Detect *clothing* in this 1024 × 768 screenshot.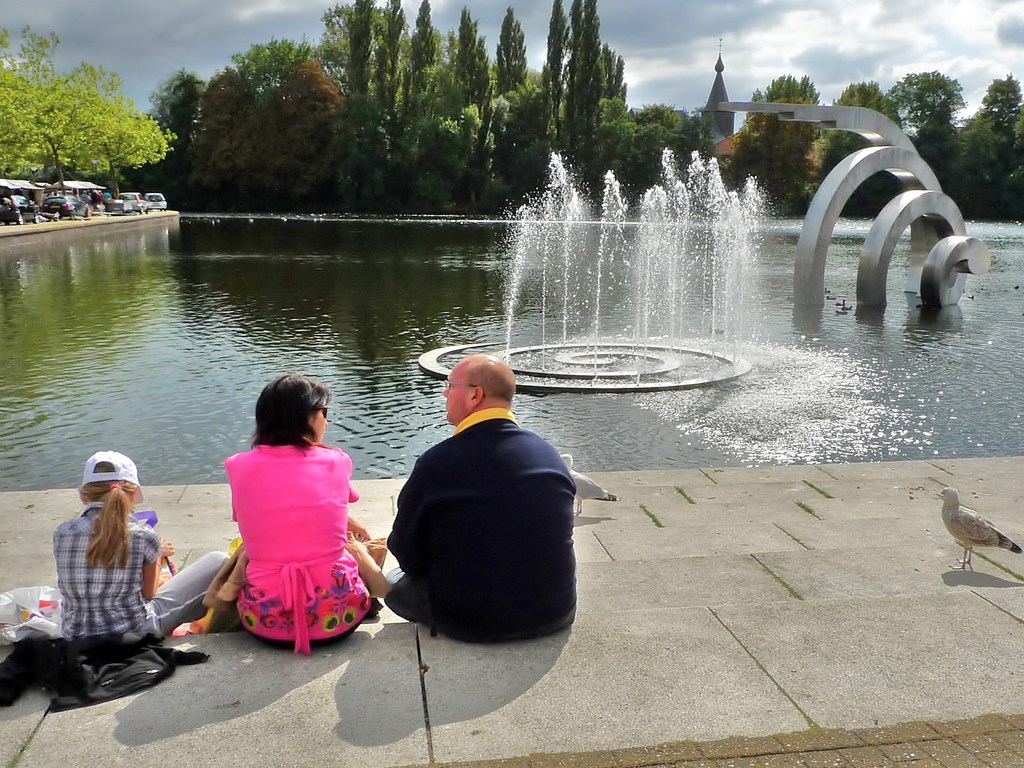
Detection: x1=43 y1=497 x2=237 y2=641.
